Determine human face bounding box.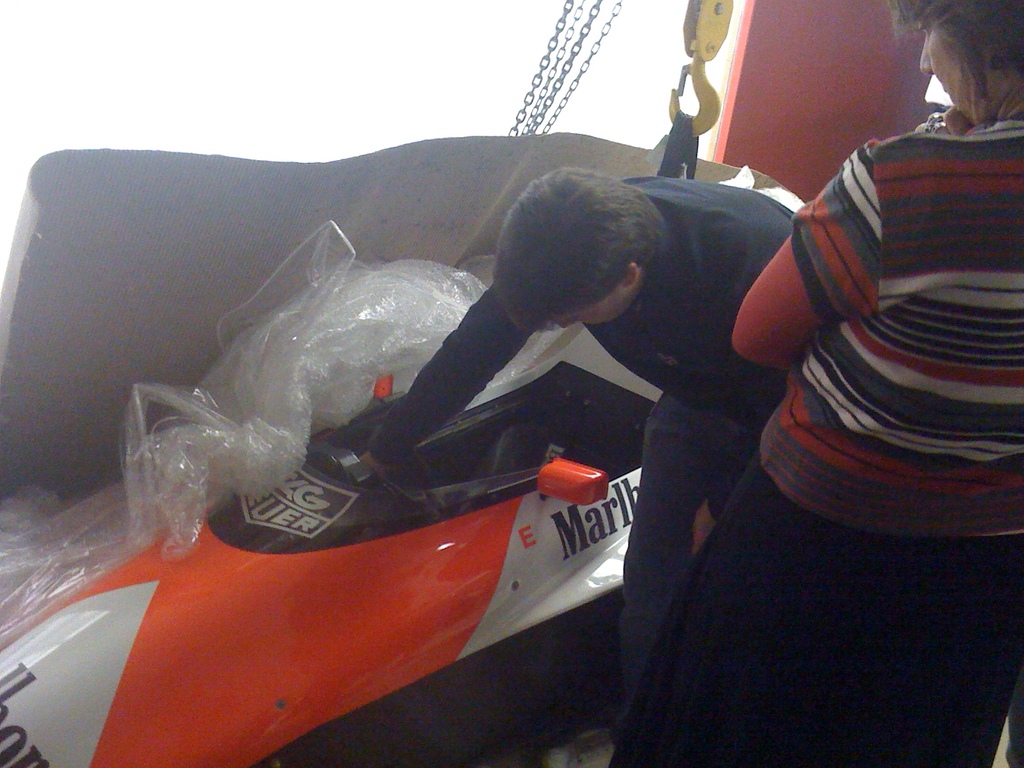
Determined: 910 12 979 121.
